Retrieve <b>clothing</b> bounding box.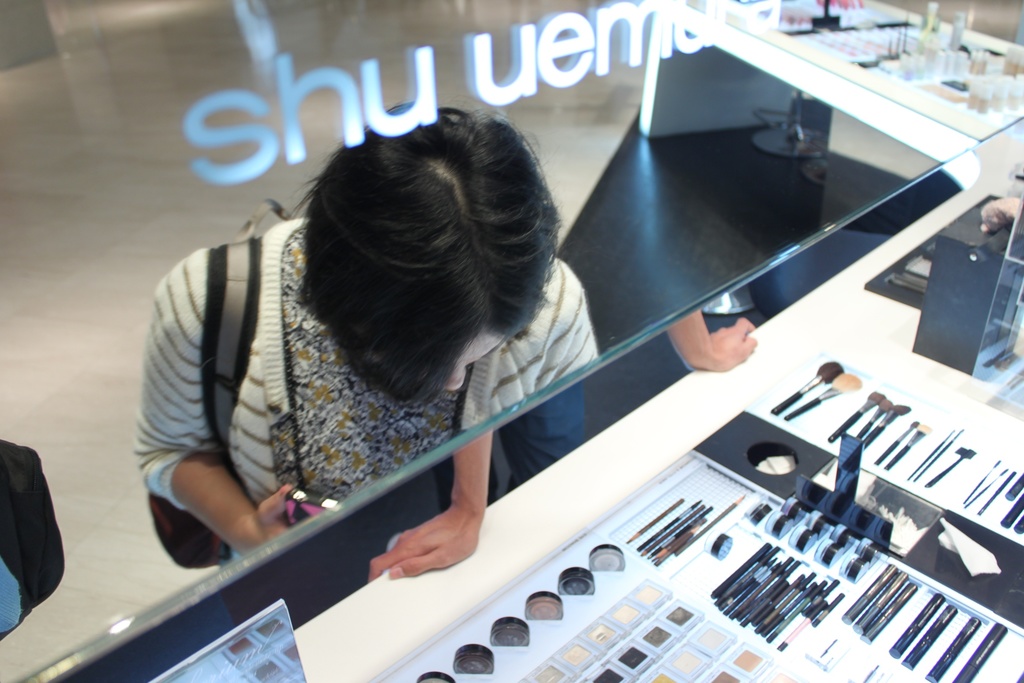
Bounding box: 115:220:616:584.
